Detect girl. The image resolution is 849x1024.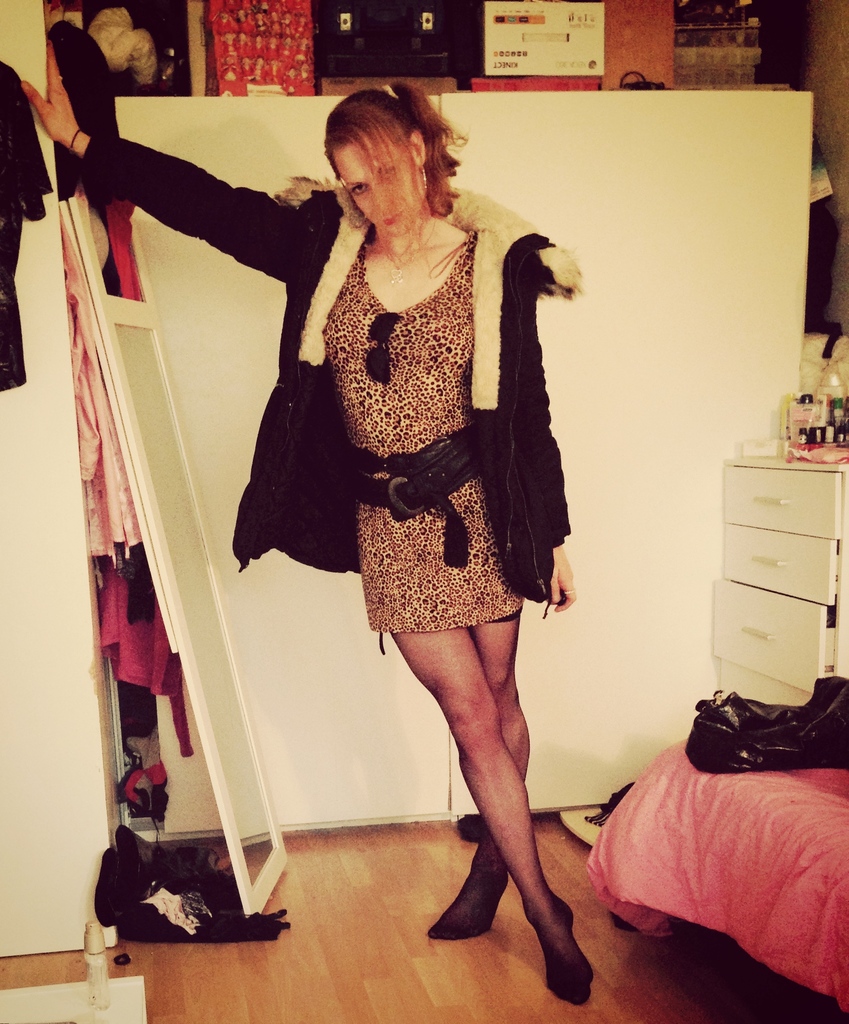
bbox=(17, 38, 595, 1011).
